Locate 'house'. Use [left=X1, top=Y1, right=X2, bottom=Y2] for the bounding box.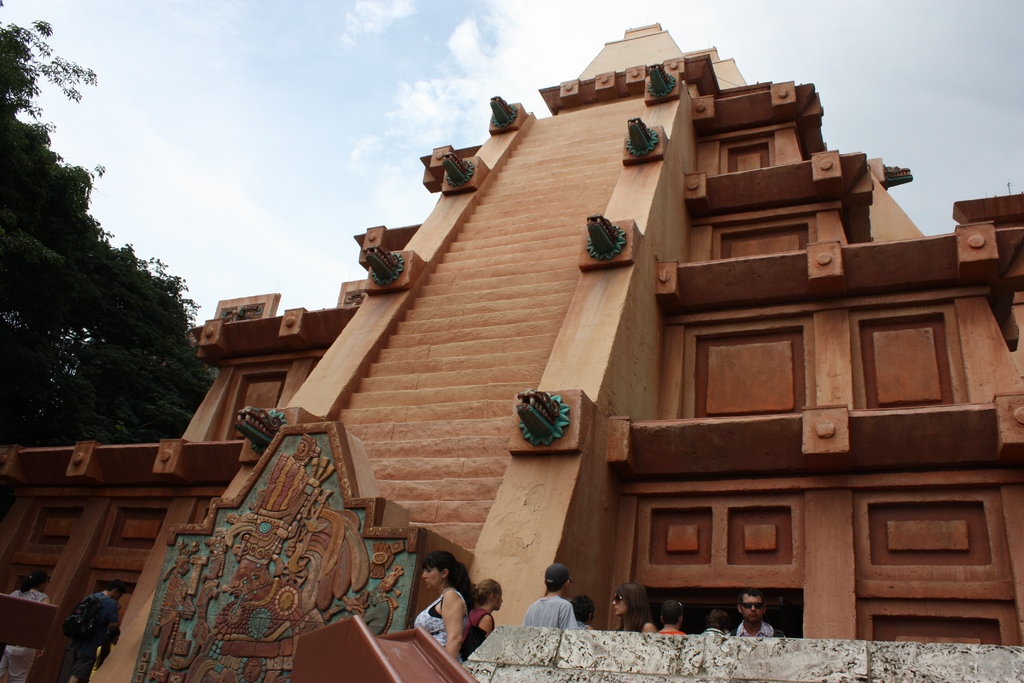
[left=2, top=24, right=1023, bottom=682].
